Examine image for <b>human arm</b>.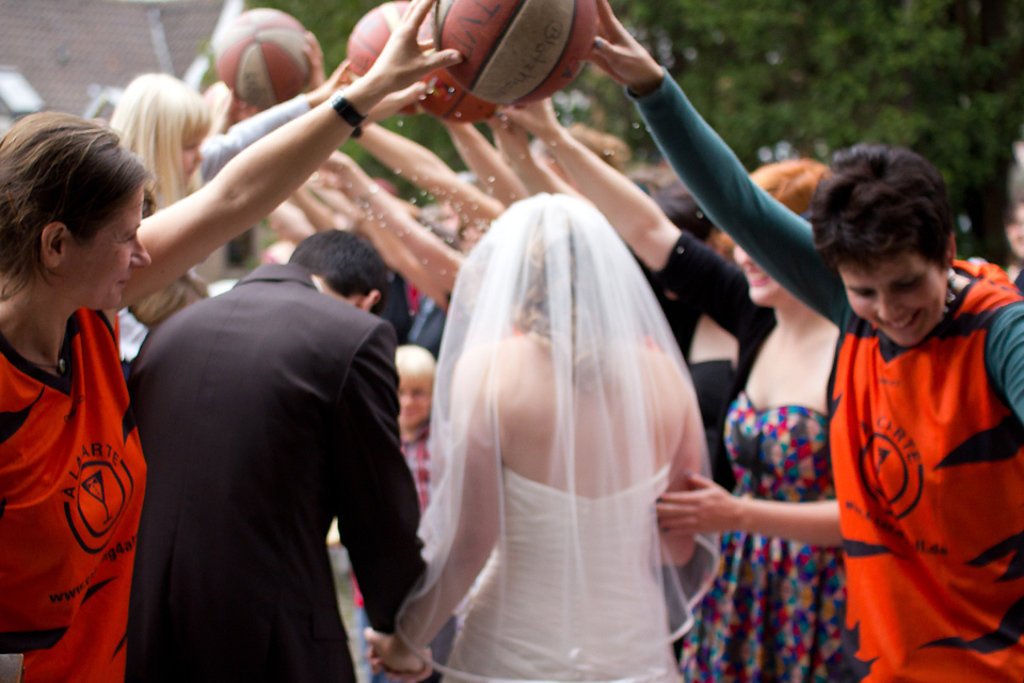
Examination result: {"left": 189, "top": 38, "right": 375, "bottom": 196}.
